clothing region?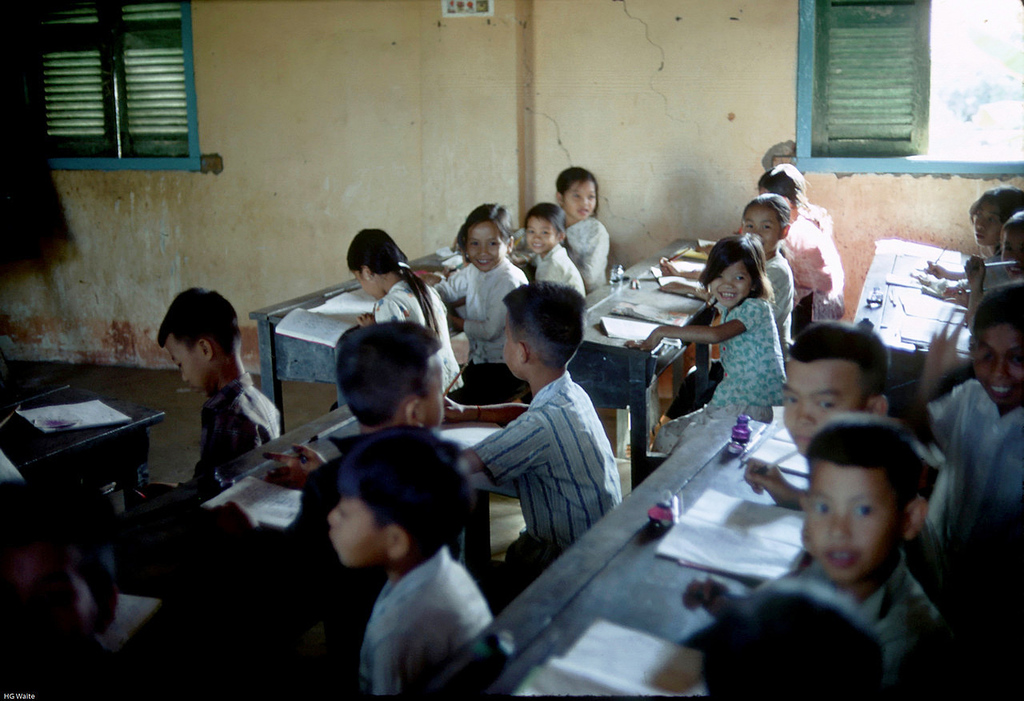
detection(766, 253, 793, 346)
